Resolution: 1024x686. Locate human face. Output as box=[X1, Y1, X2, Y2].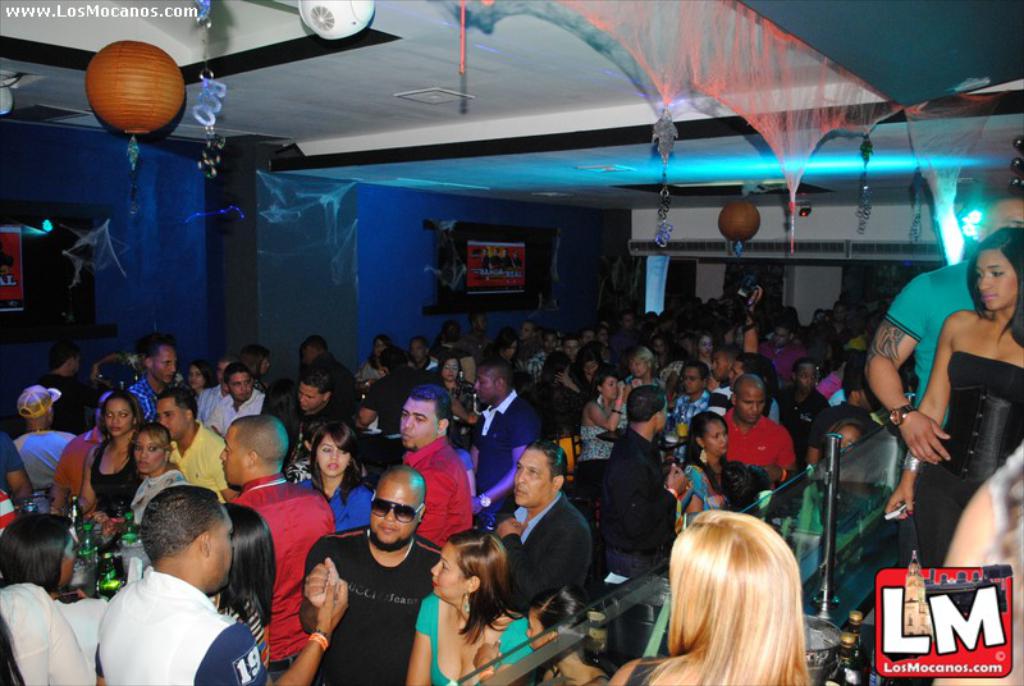
box=[316, 443, 343, 481].
